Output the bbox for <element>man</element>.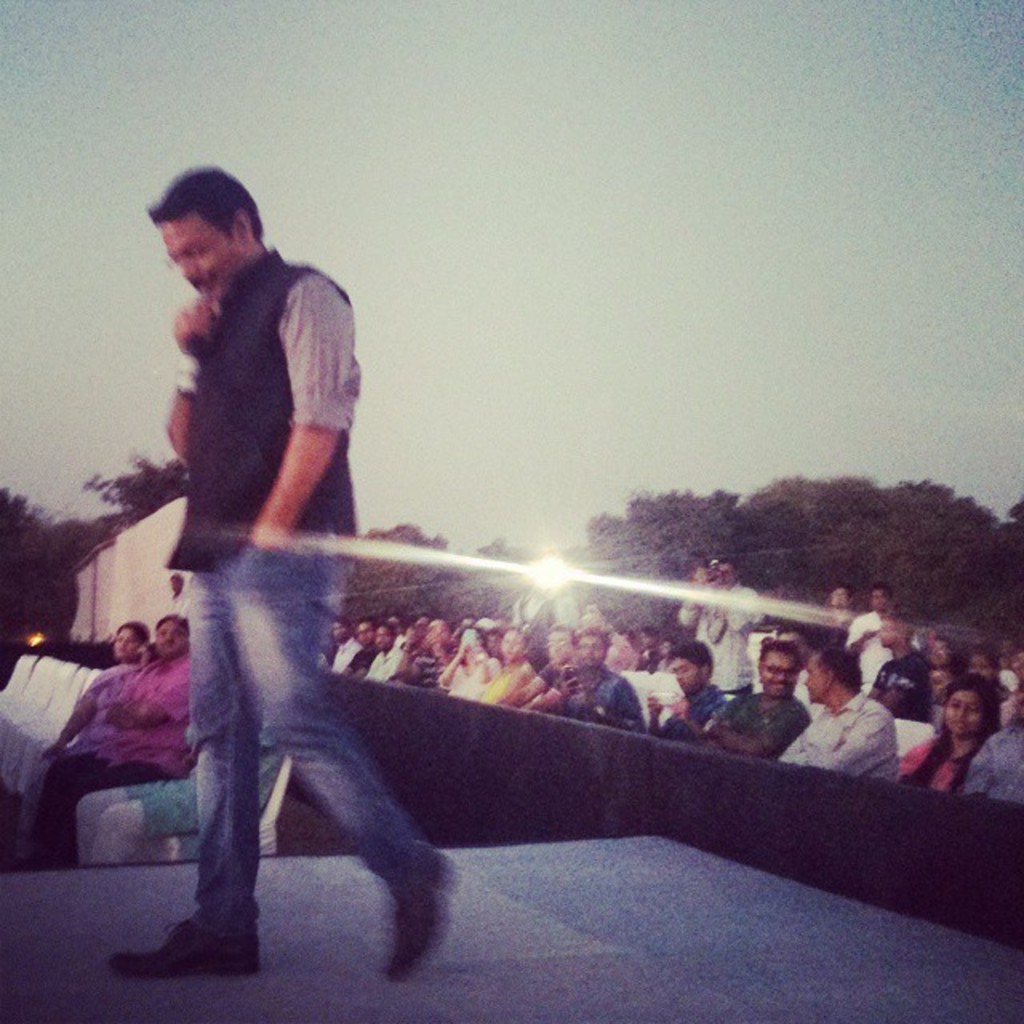
l=101, t=150, r=467, b=986.
